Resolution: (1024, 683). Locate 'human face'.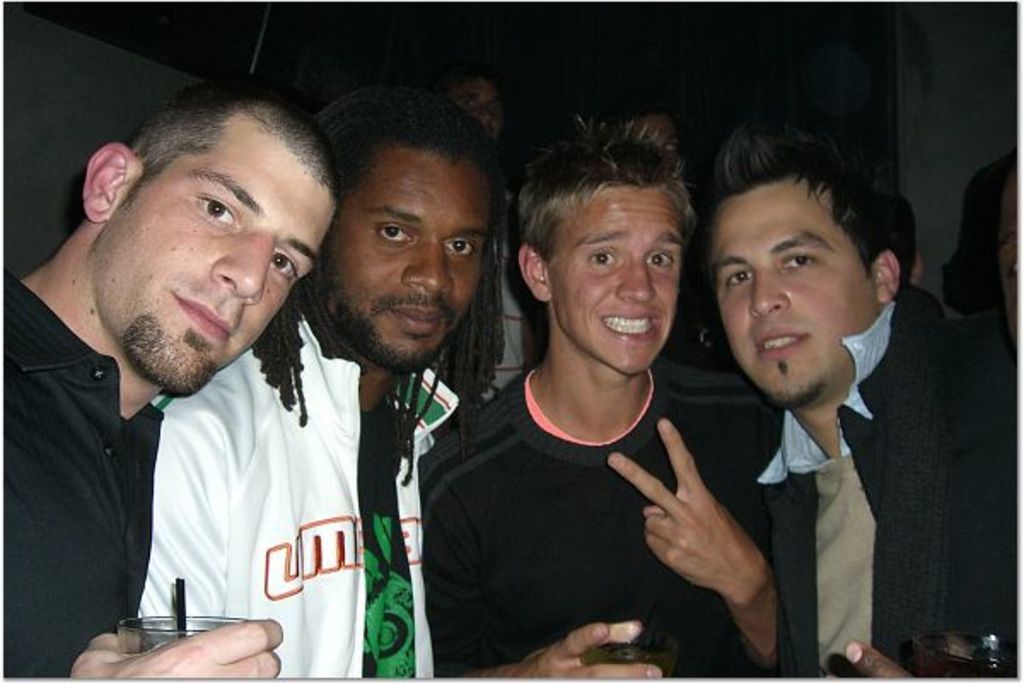
l=96, t=108, r=336, b=400.
